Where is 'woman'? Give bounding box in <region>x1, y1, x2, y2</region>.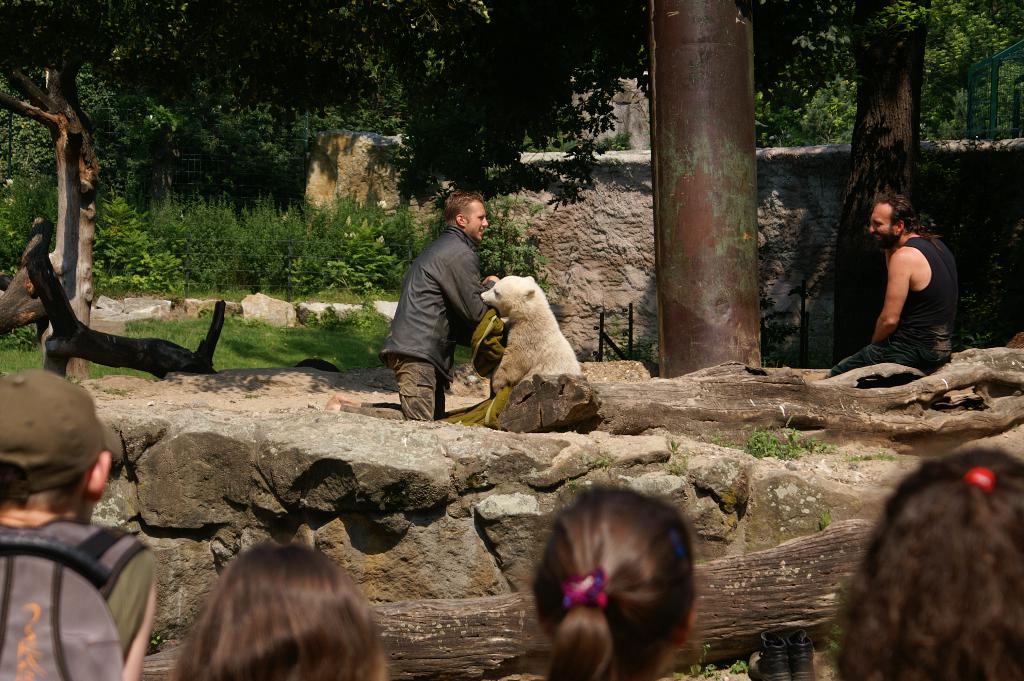
<region>797, 447, 1023, 680</region>.
